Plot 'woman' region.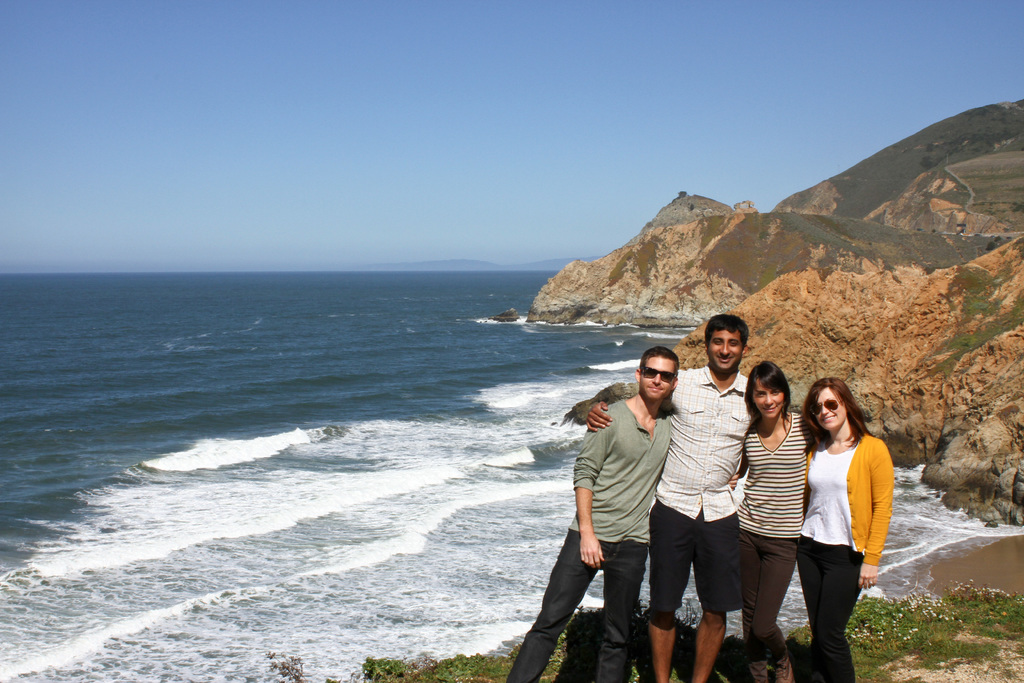
Plotted at x1=737 y1=356 x2=817 y2=682.
